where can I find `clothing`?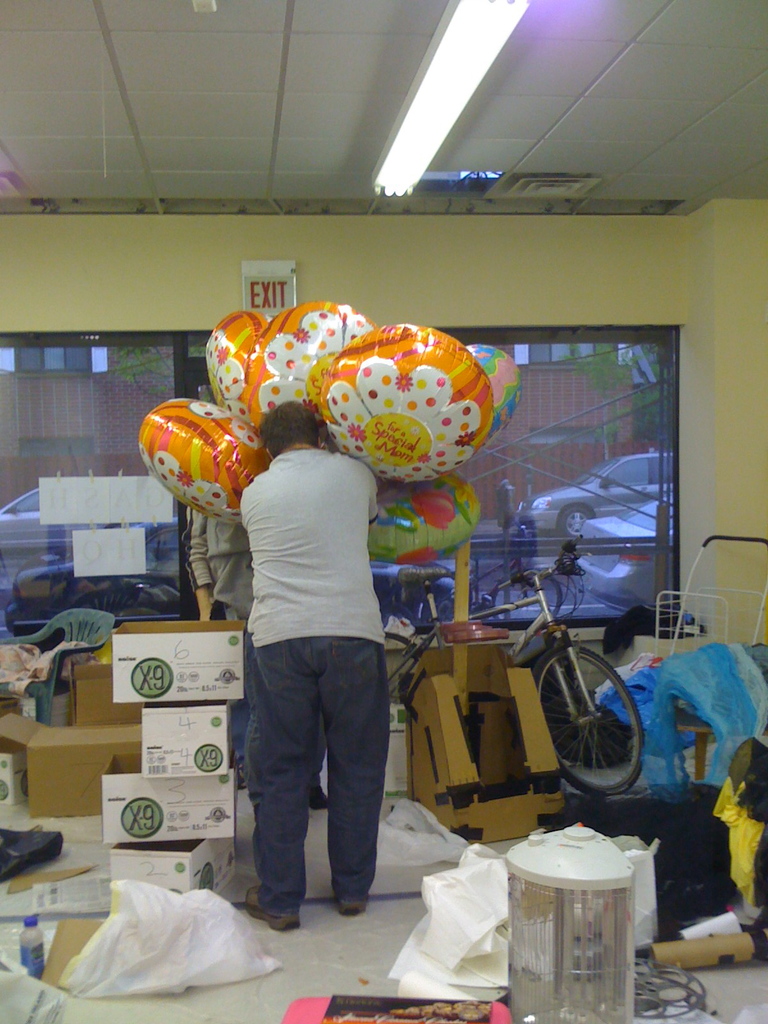
You can find it at bbox(237, 444, 387, 909).
